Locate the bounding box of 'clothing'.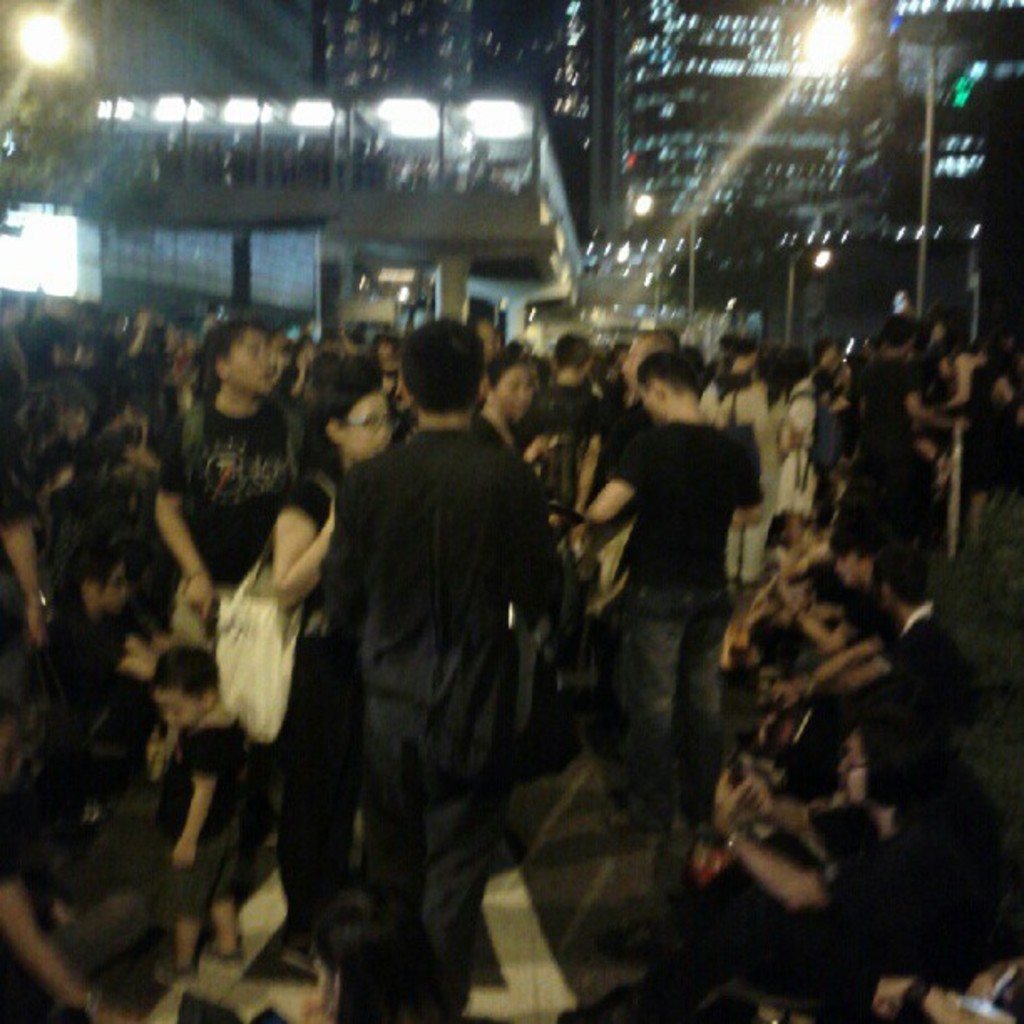
Bounding box: <bbox>315, 432, 586, 1002</bbox>.
